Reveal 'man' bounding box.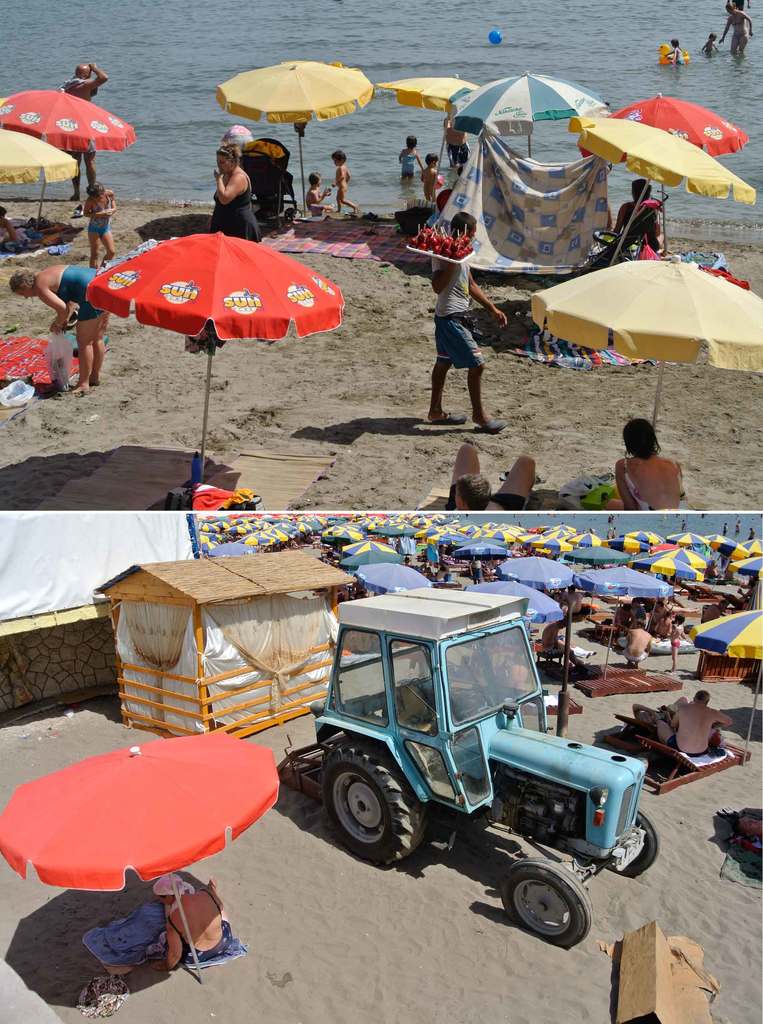
Revealed: box(621, 620, 650, 668).
